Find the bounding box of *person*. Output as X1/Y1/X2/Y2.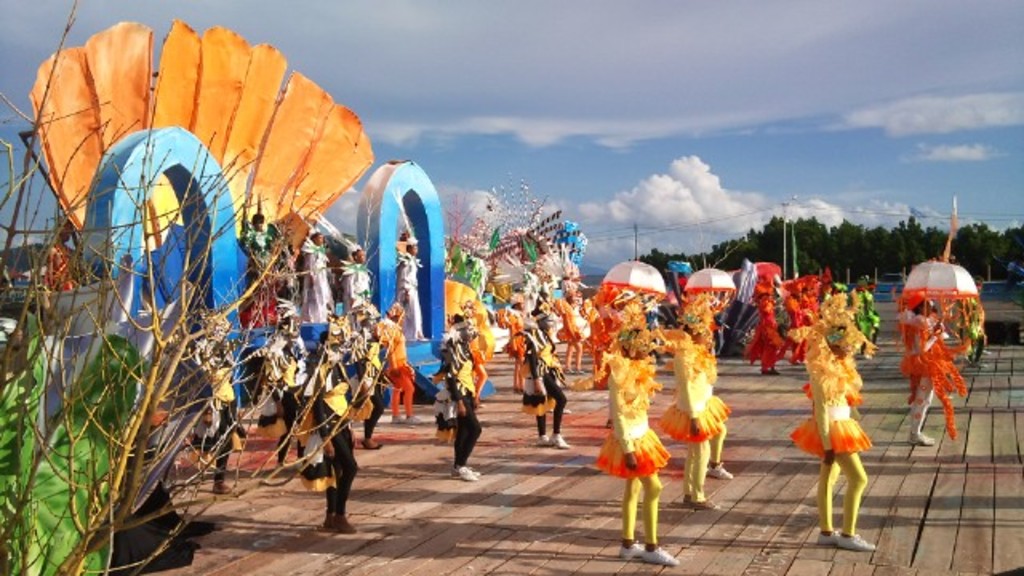
653/301/734/510.
